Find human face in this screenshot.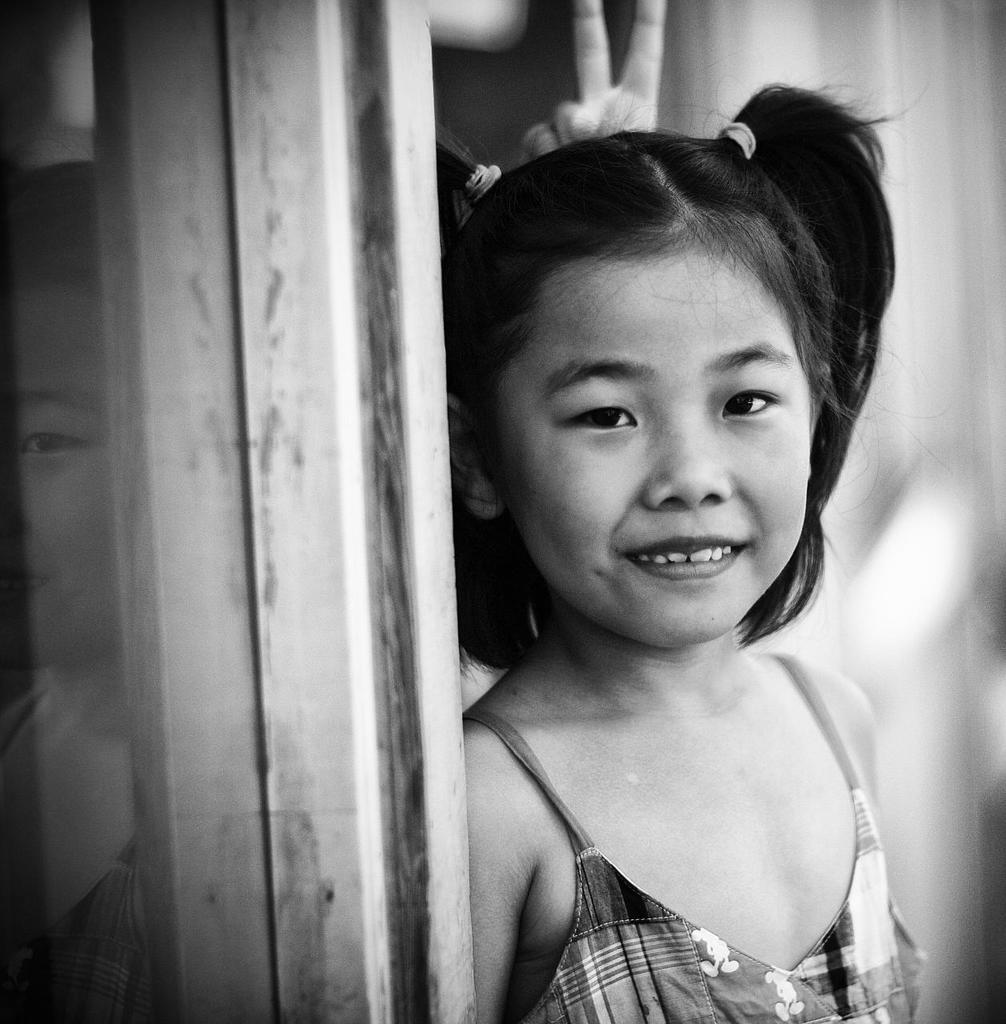
The bounding box for human face is x1=485 y1=255 x2=811 y2=646.
